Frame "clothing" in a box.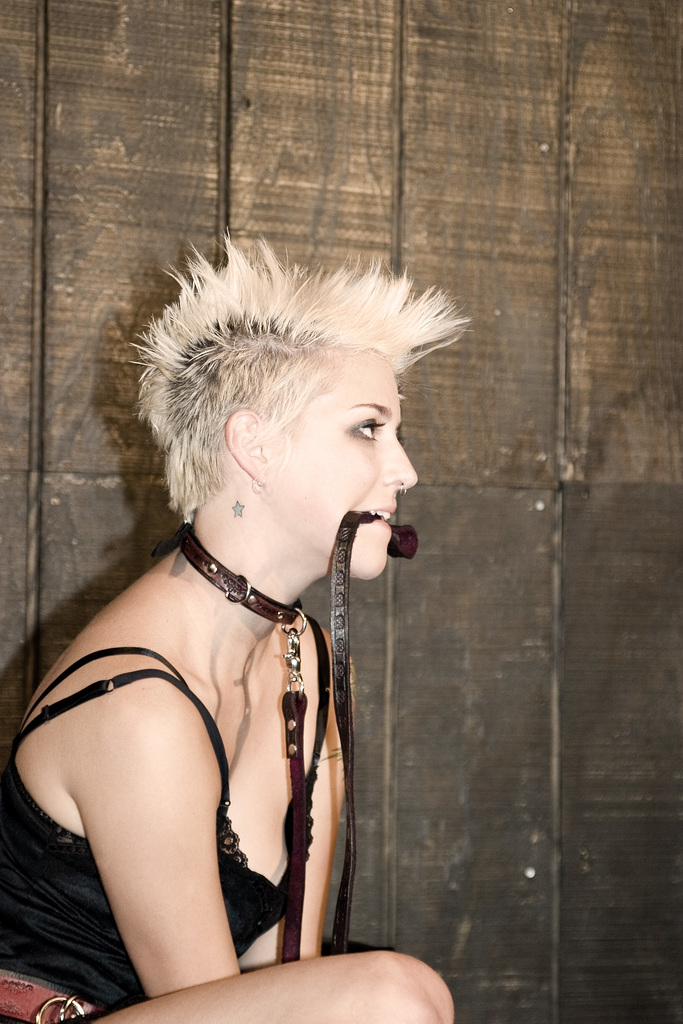
x1=0 y1=687 x2=273 y2=1023.
